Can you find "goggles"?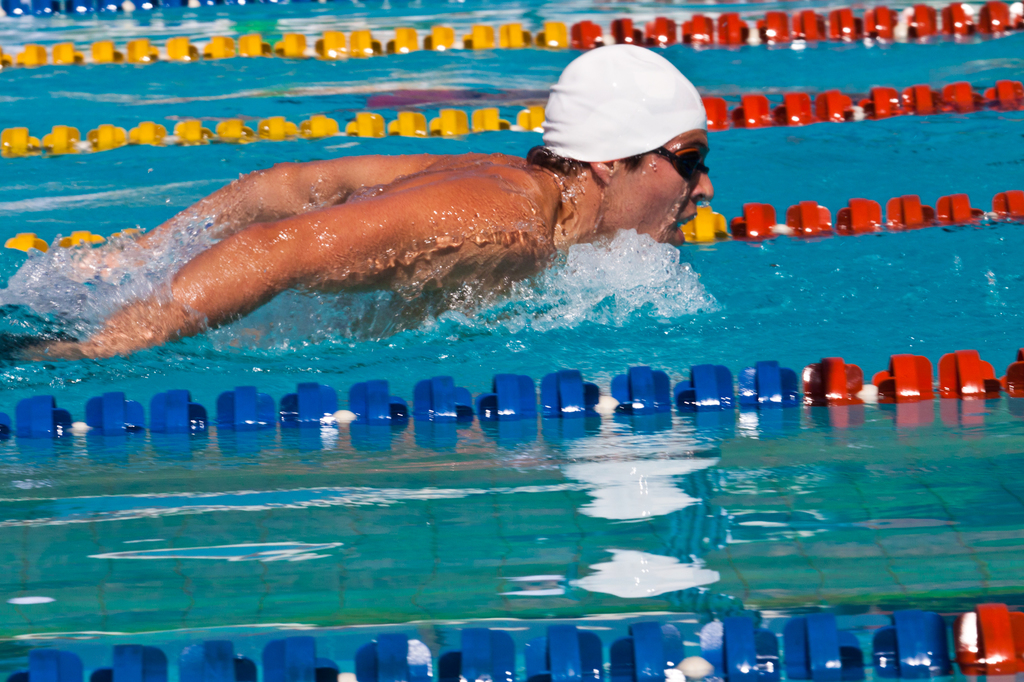
Yes, bounding box: 654, 147, 709, 187.
